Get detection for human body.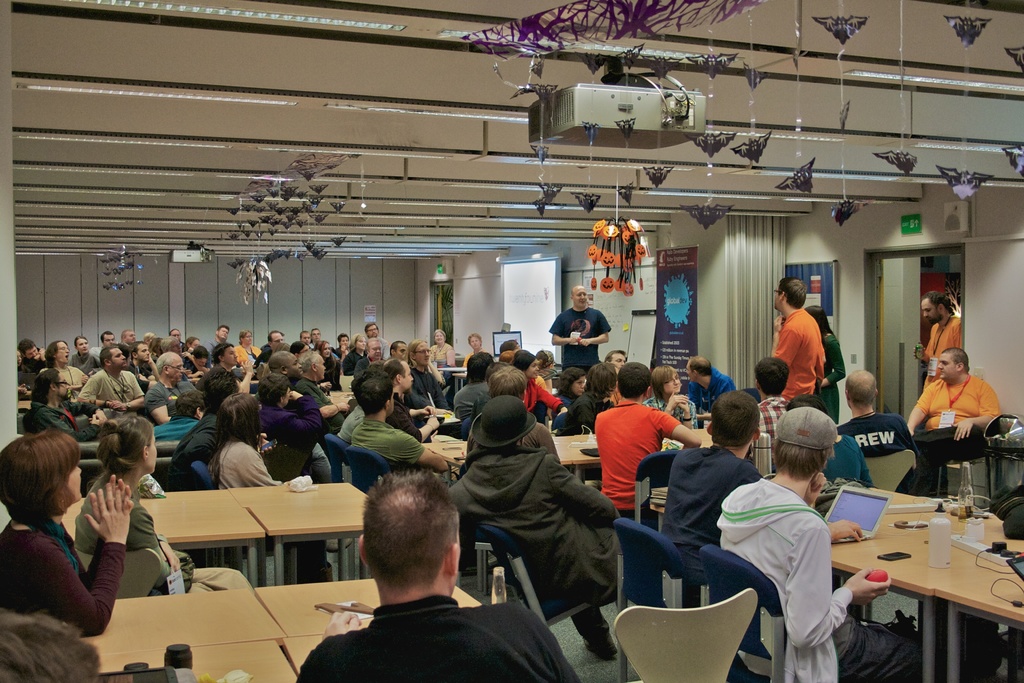
Detection: crop(428, 327, 454, 368).
